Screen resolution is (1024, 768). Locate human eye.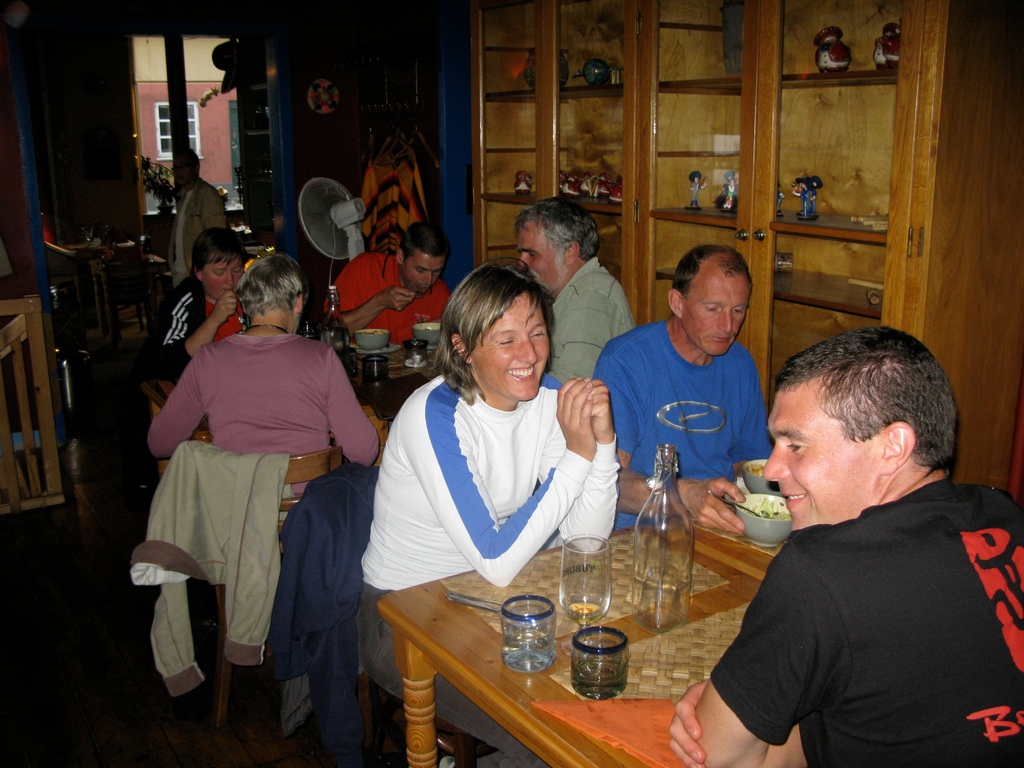
[x1=732, y1=304, x2=744, y2=315].
